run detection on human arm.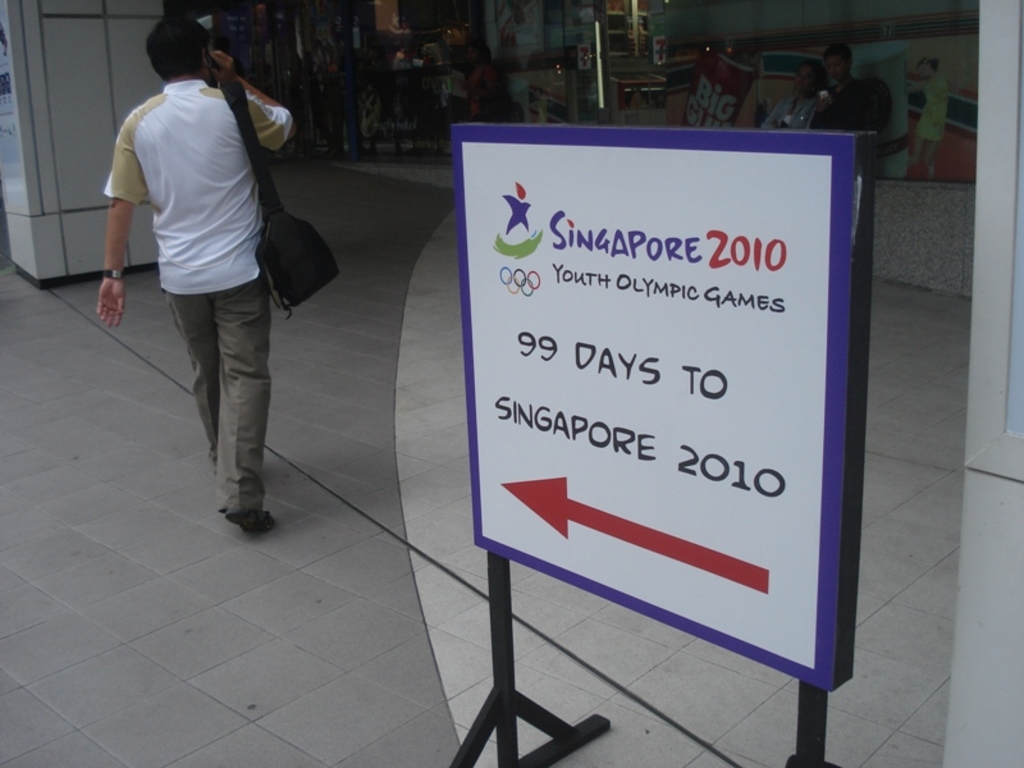
Result: {"x1": 88, "y1": 120, "x2": 146, "y2": 276}.
